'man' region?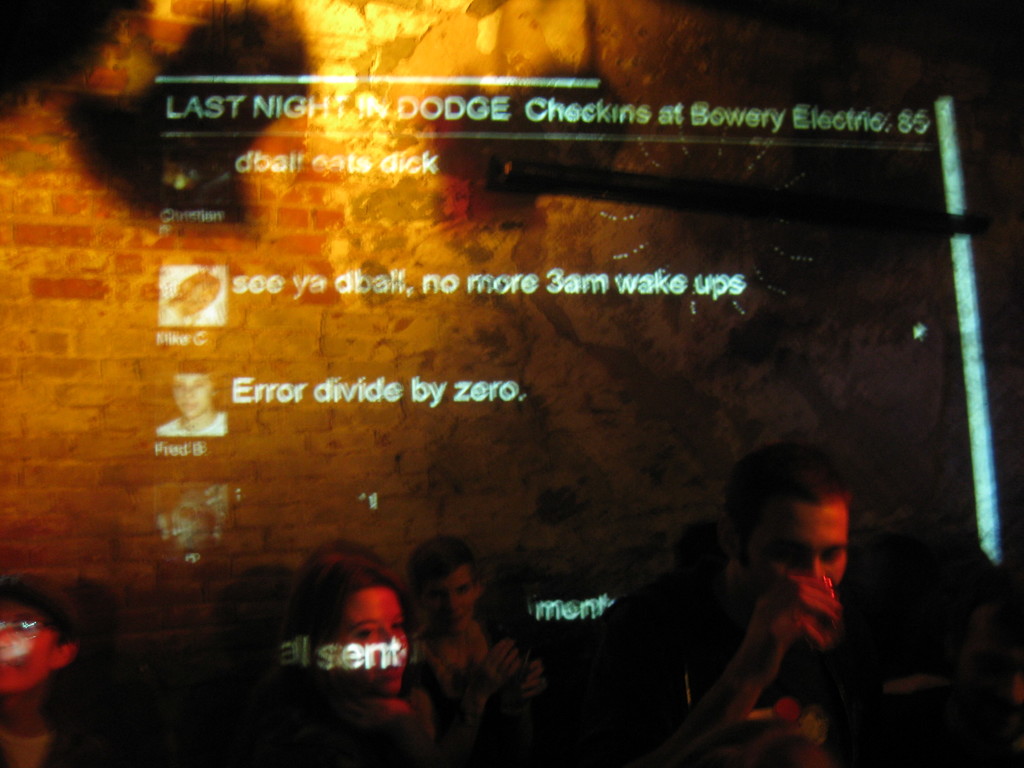
614:441:920:767
